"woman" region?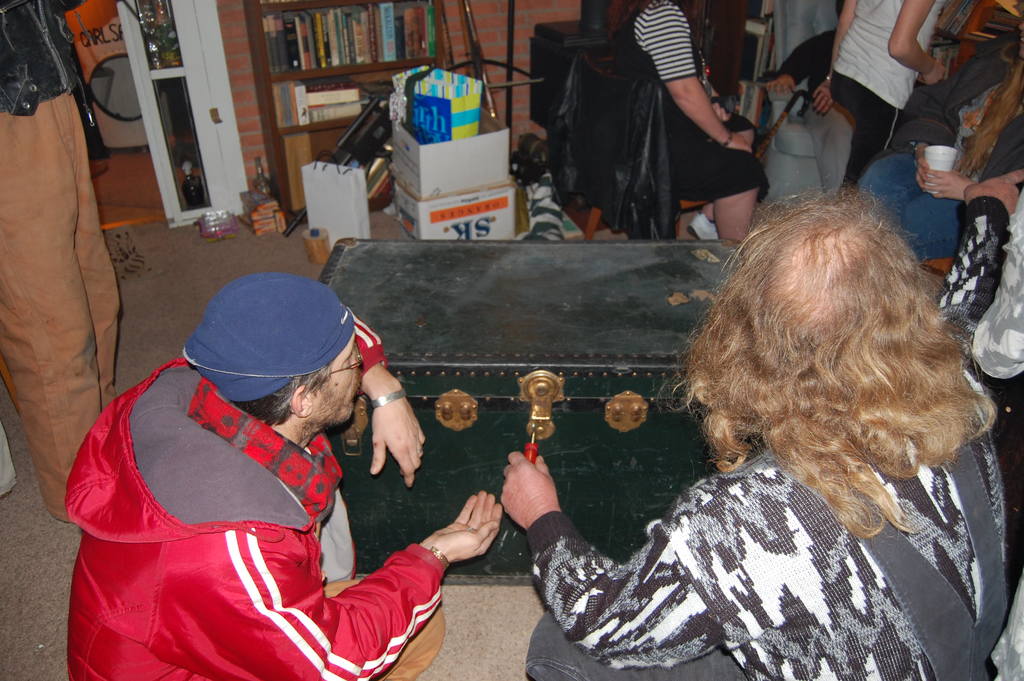
<box>913,156,1023,436</box>
